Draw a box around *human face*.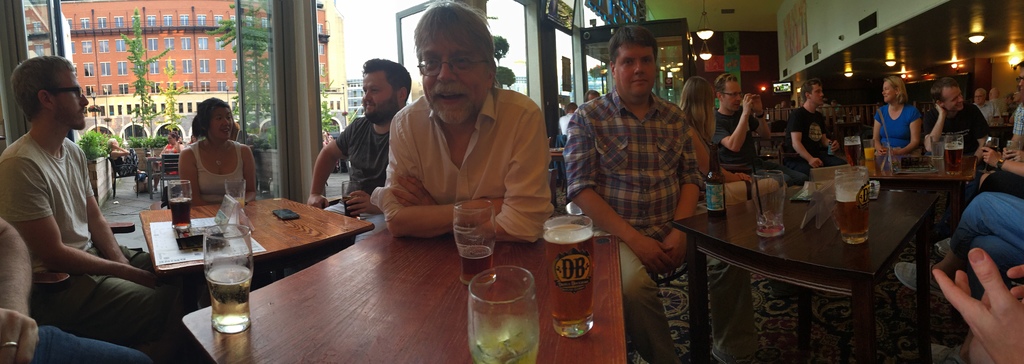
417 27 491 129.
